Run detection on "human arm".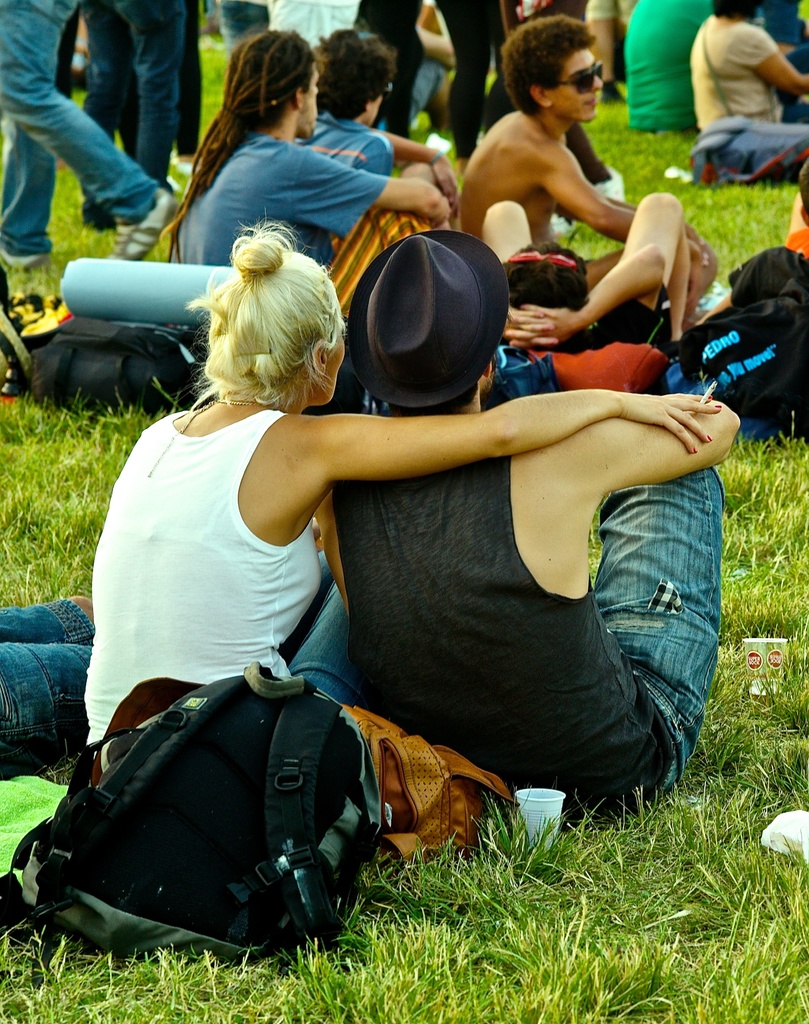
Result: select_region(534, 142, 709, 263).
